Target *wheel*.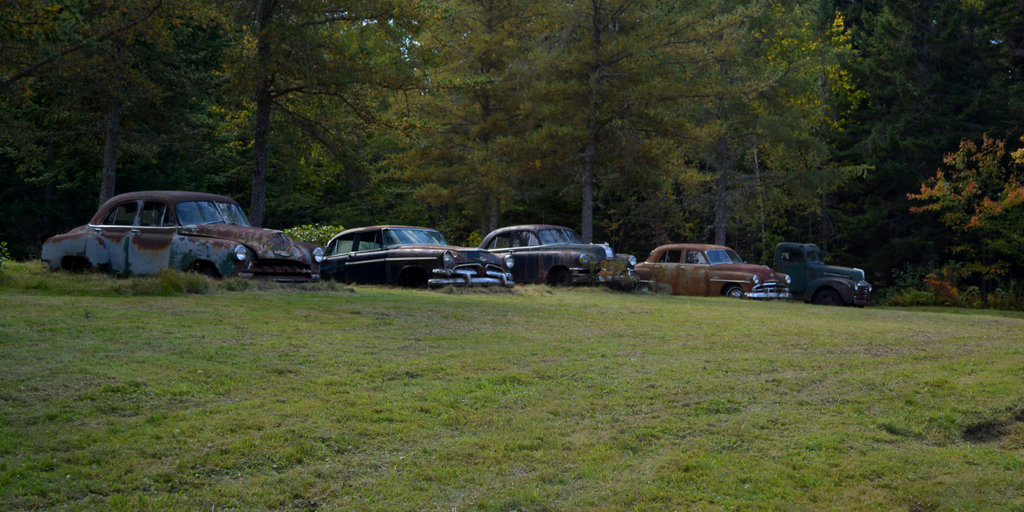
Target region: (812, 289, 849, 304).
